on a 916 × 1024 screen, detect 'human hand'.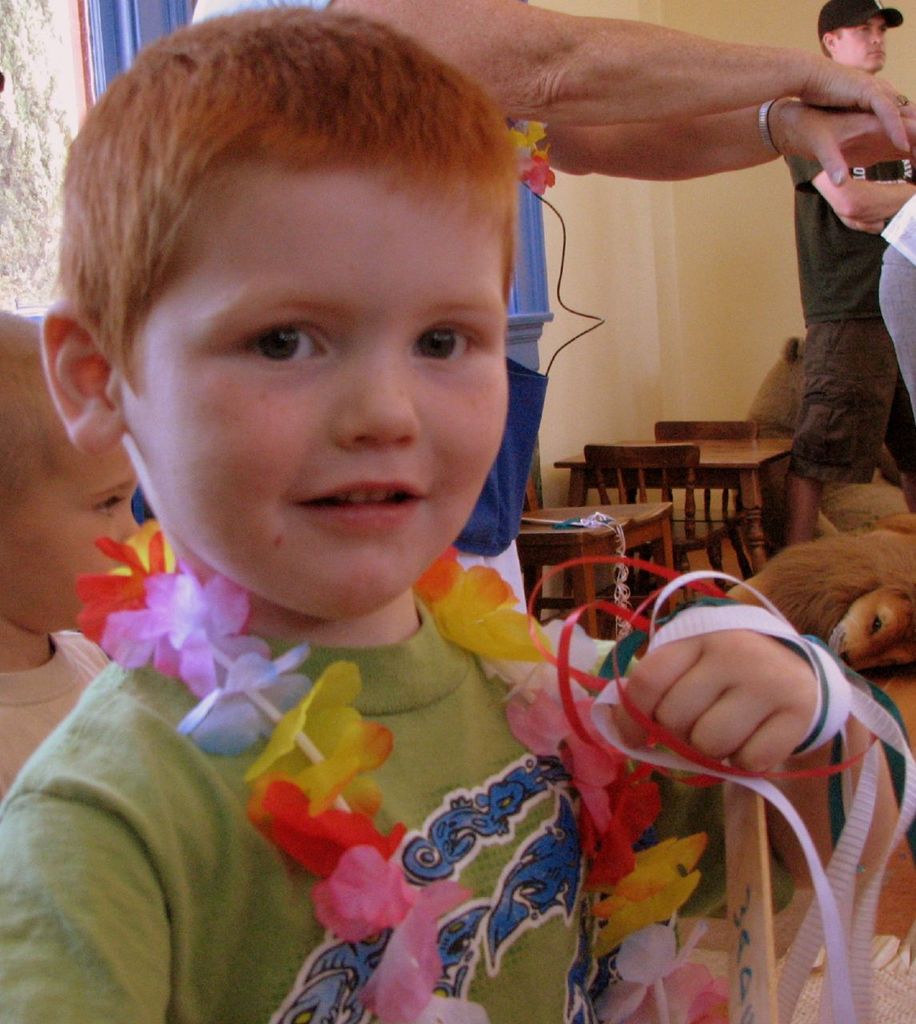
region(784, 104, 915, 186).
